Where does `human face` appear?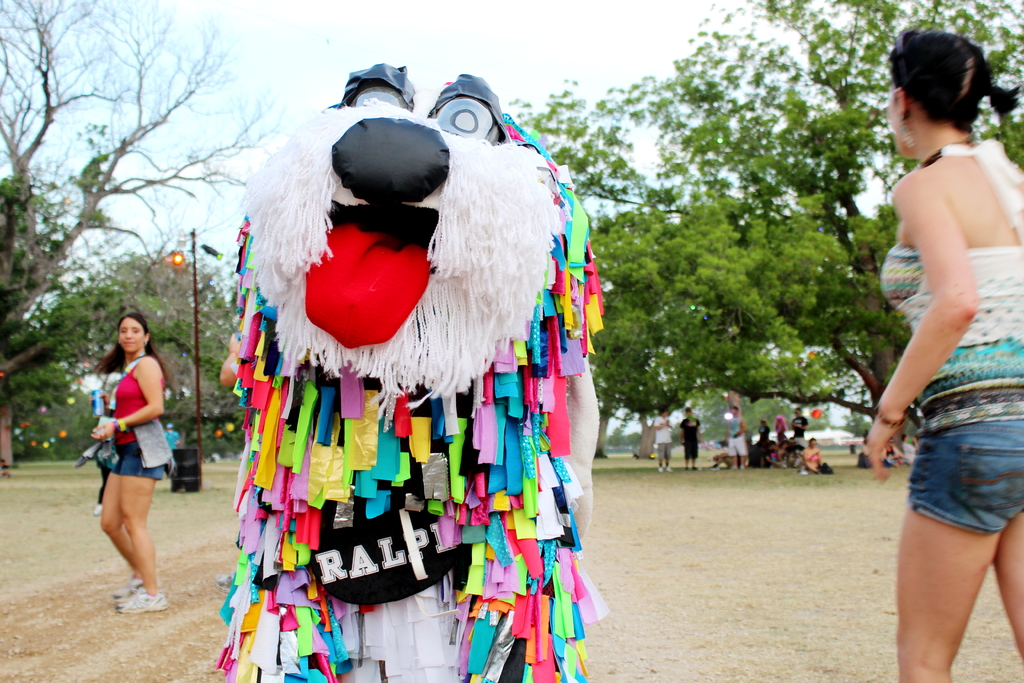
Appears at box(121, 320, 146, 352).
